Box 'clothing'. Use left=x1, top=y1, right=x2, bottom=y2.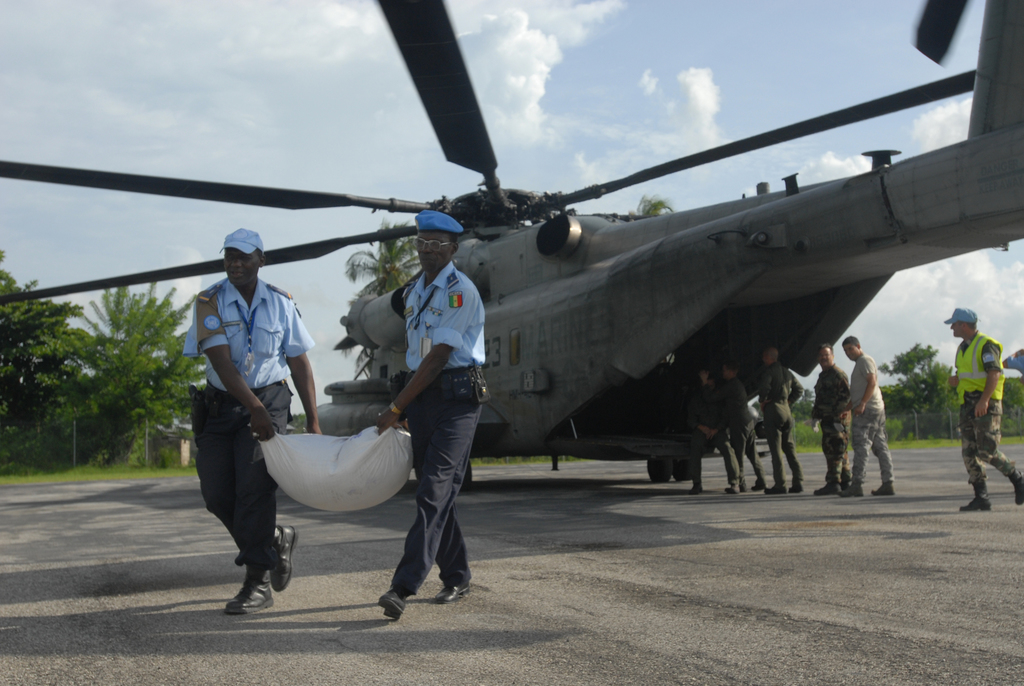
left=762, top=361, right=807, bottom=484.
